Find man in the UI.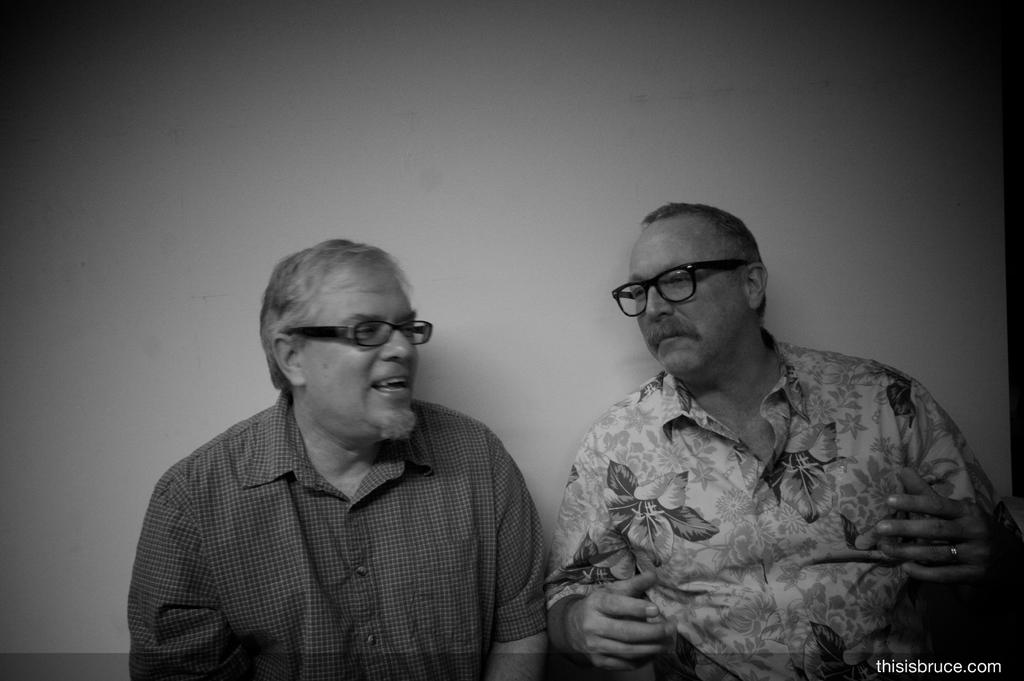
UI element at rect(547, 204, 1023, 680).
